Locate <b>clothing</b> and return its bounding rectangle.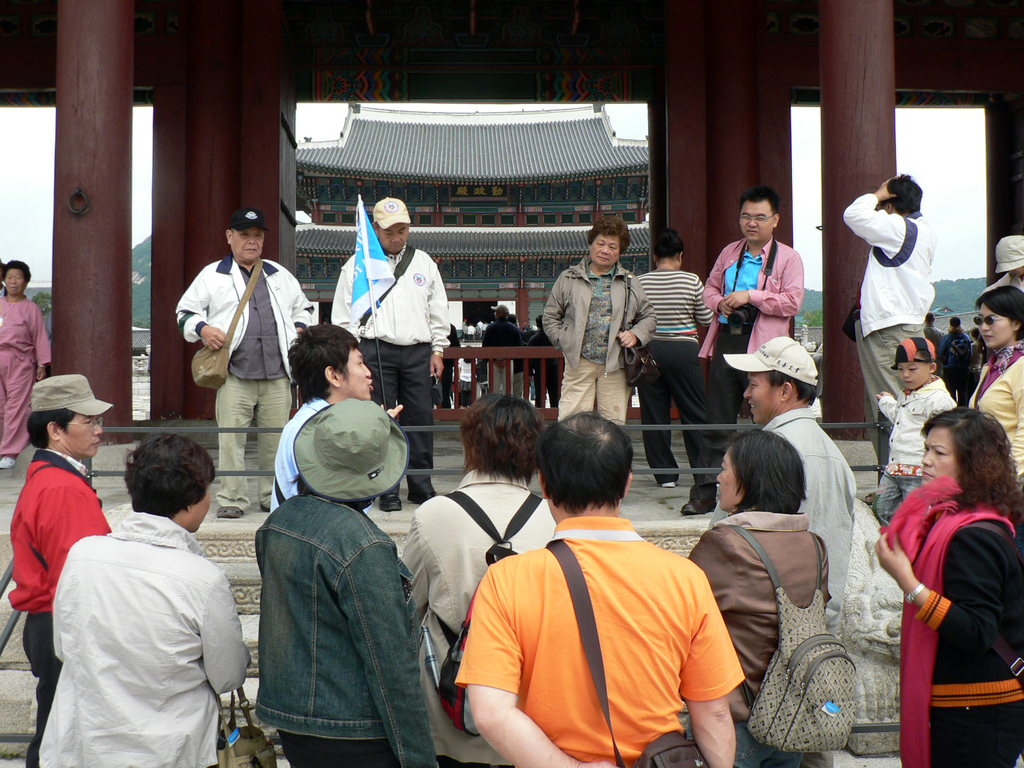
942, 329, 974, 381.
